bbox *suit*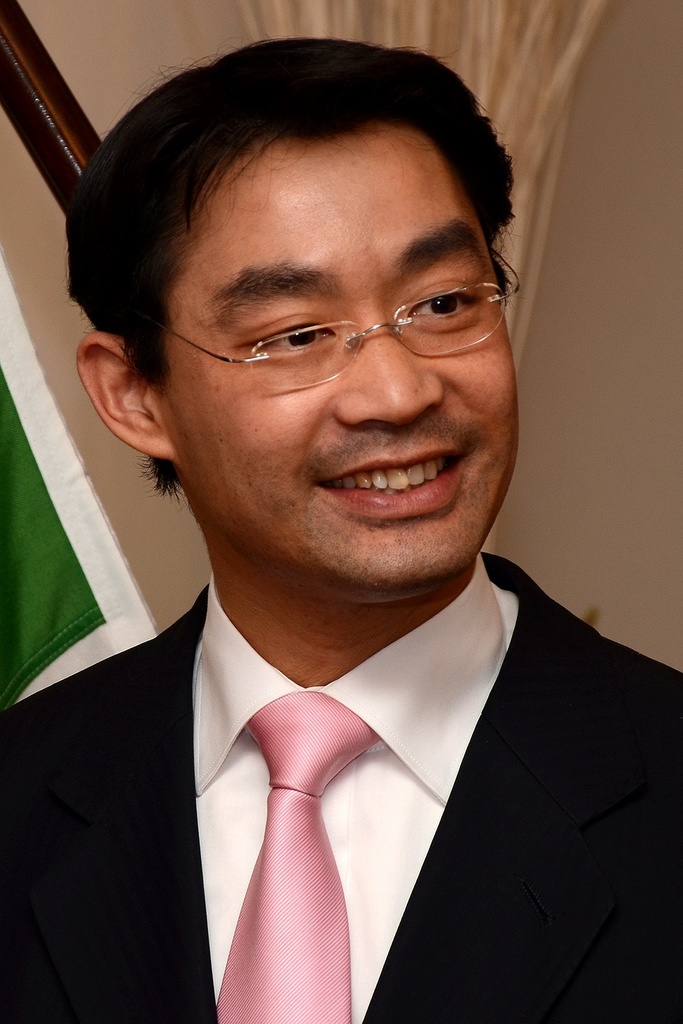
[24, 380, 671, 1006]
